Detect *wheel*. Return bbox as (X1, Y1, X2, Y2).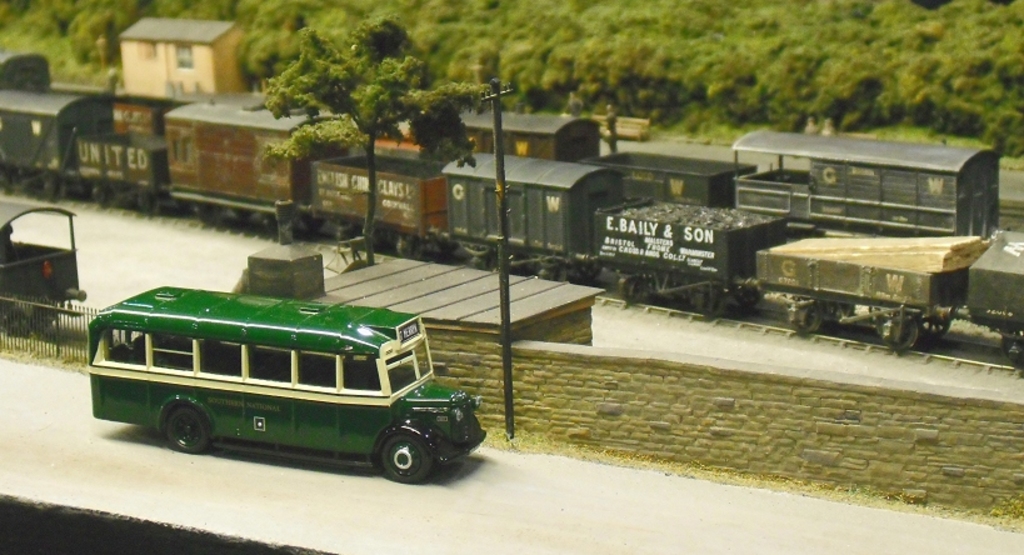
(695, 291, 721, 317).
